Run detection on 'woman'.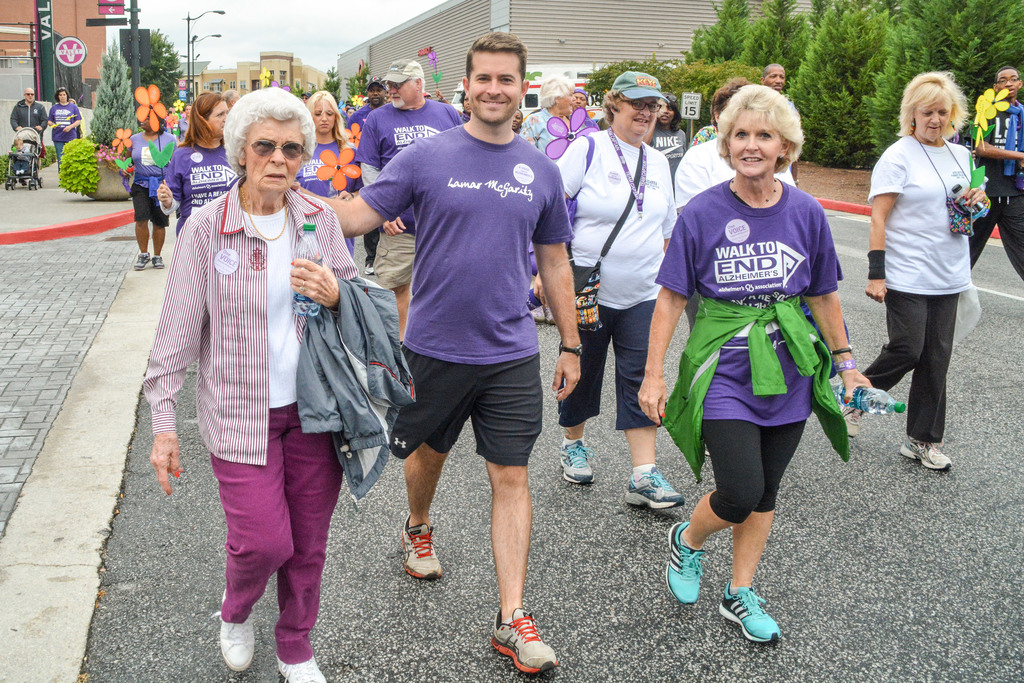
Result: (692,78,747,145).
